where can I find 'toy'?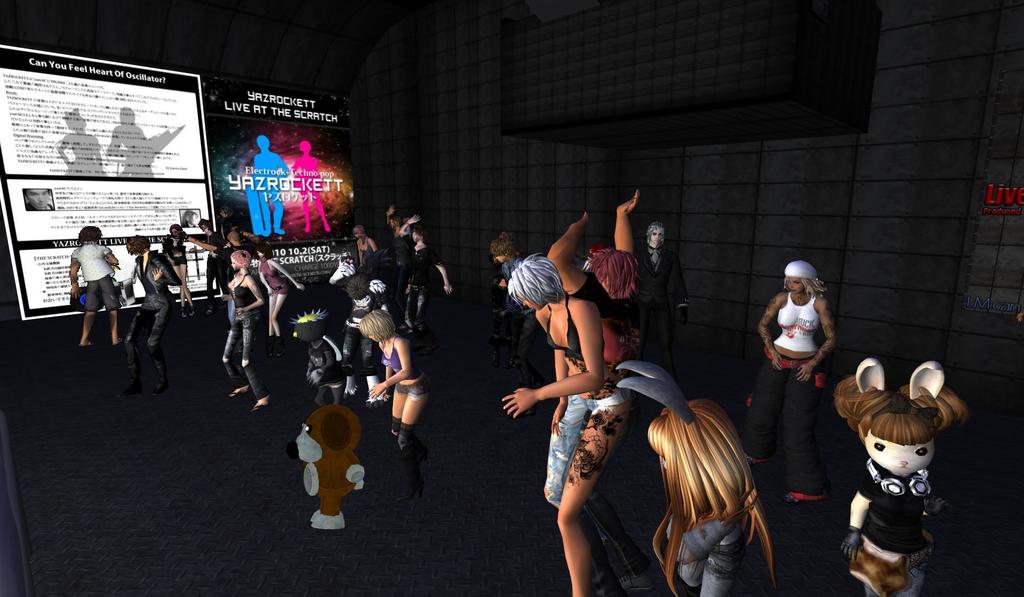
You can find it at <bbox>383, 199, 413, 254</bbox>.
